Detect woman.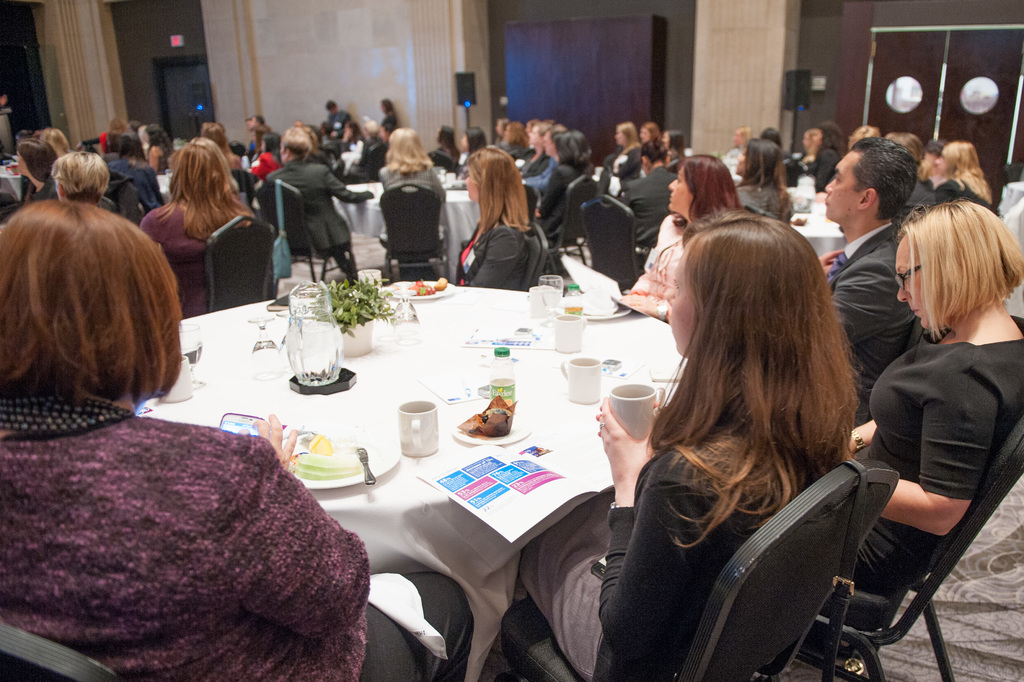
Detected at l=341, t=121, r=369, b=153.
